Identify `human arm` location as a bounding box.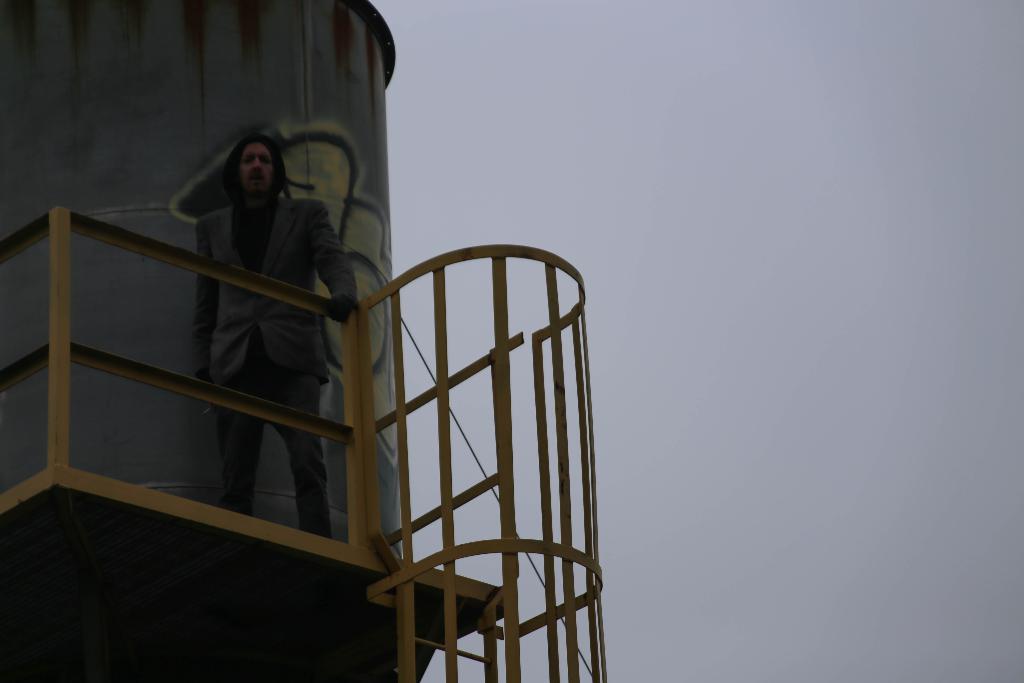
<box>191,214,217,377</box>.
